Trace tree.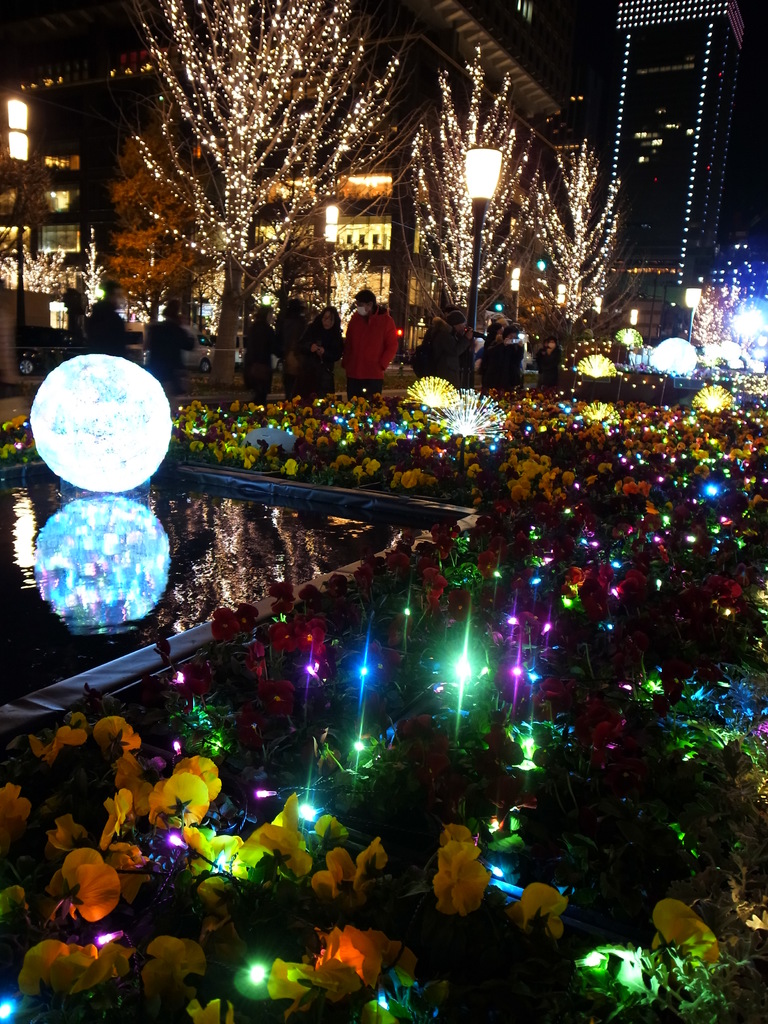
Traced to 691:245:767:373.
